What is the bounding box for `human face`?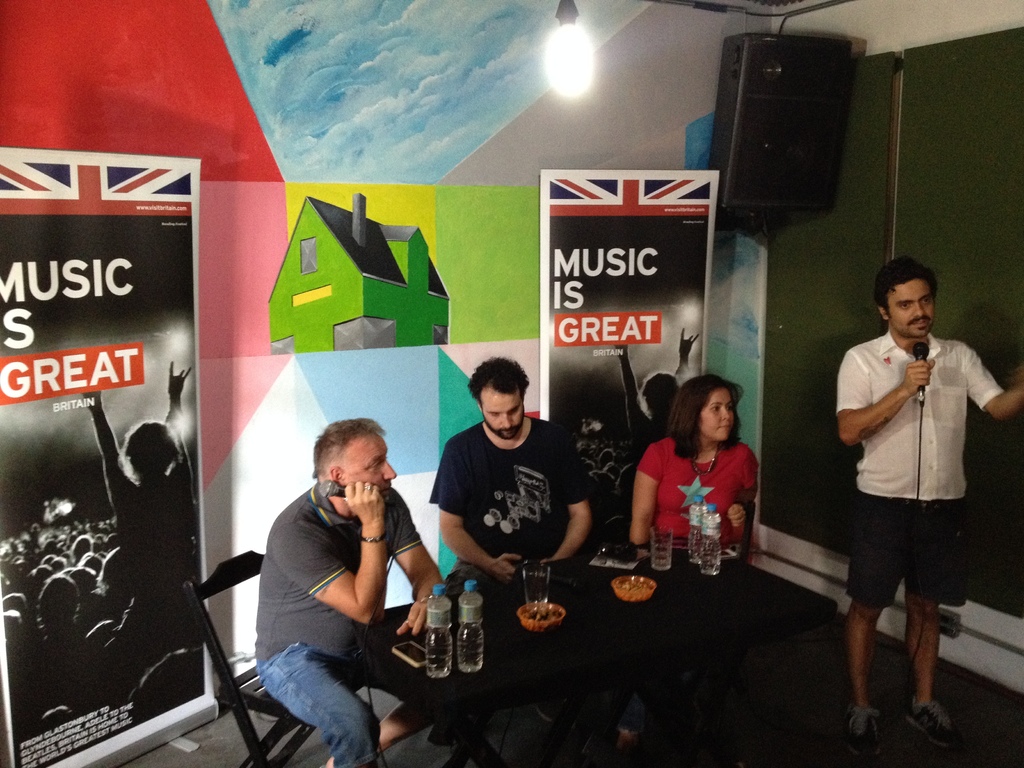
left=888, top=273, right=937, bottom=340.
